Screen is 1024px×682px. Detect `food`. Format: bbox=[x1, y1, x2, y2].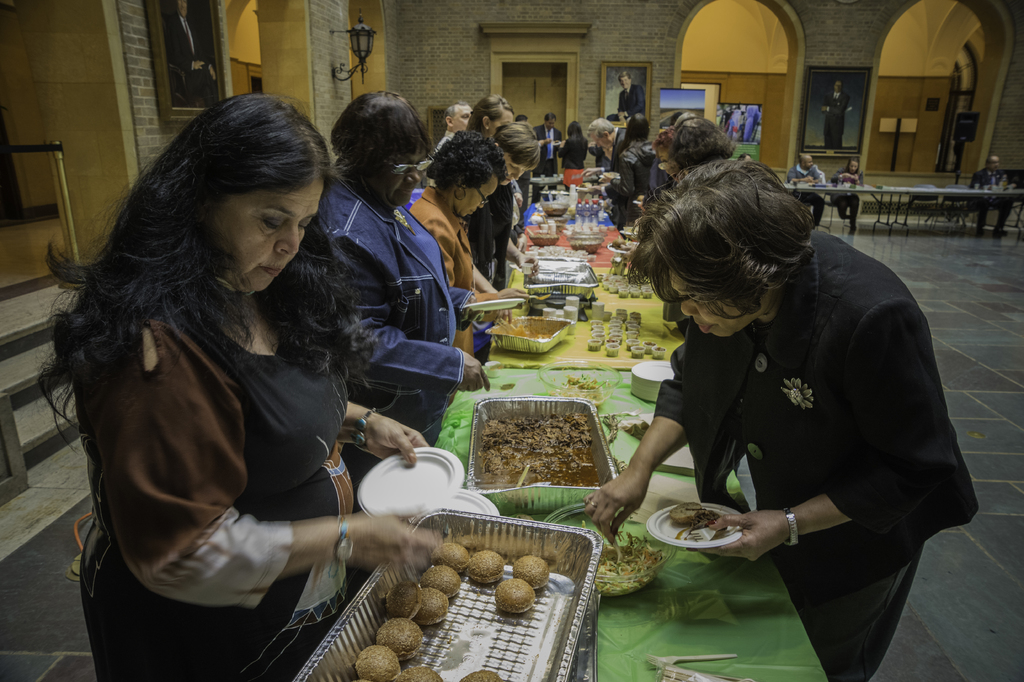
bbox=[420, 563, 462, 600].
